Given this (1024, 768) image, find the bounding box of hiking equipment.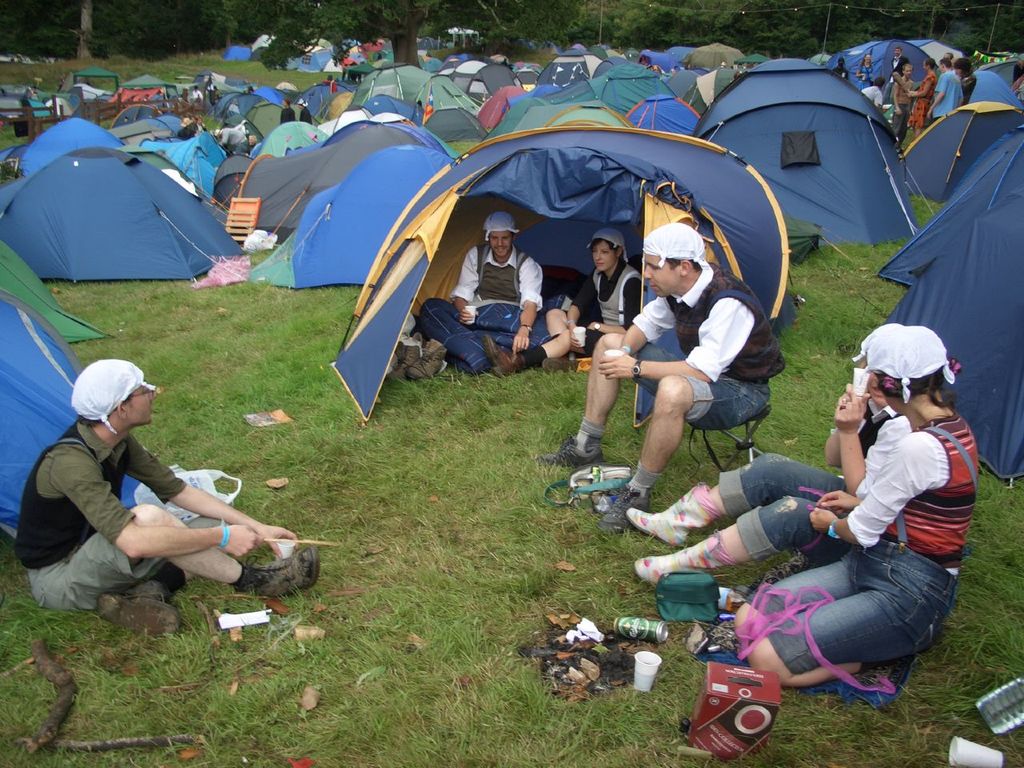
Rect(882, 178, 1023, 498).
